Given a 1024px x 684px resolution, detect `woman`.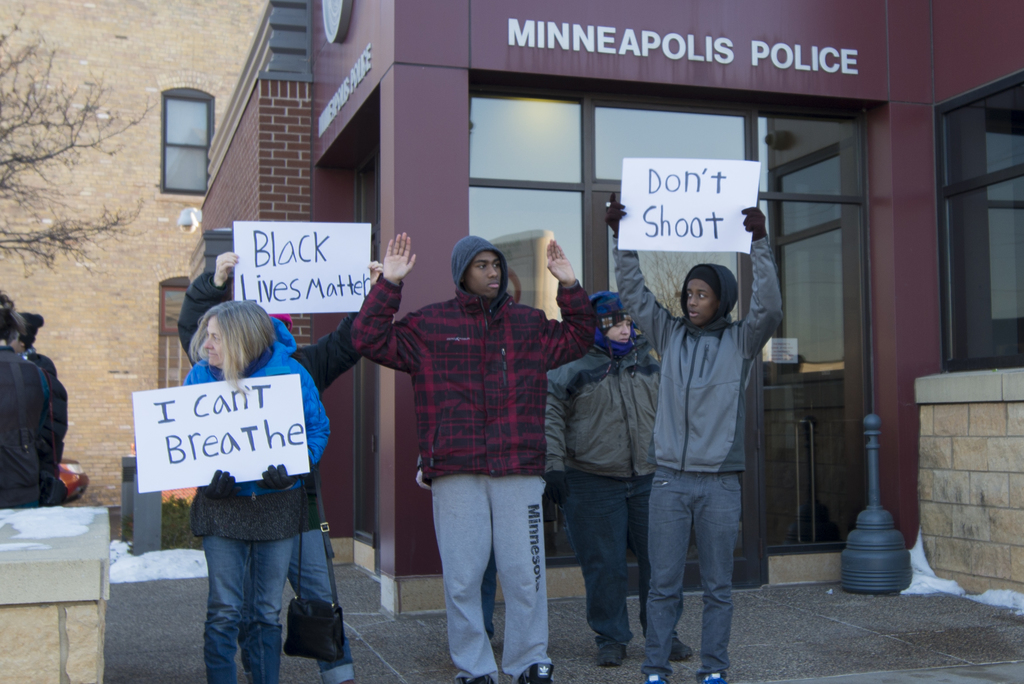
locate(0, 293, 56, 512).
